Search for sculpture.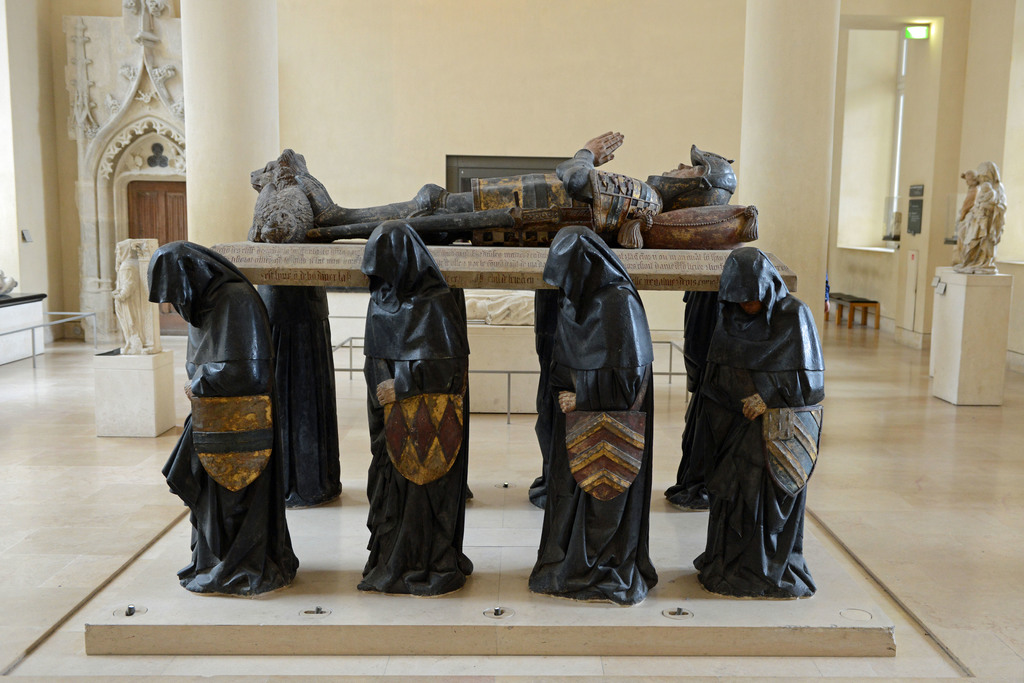
Found at <region>262, 275, 343, 520</region>.
